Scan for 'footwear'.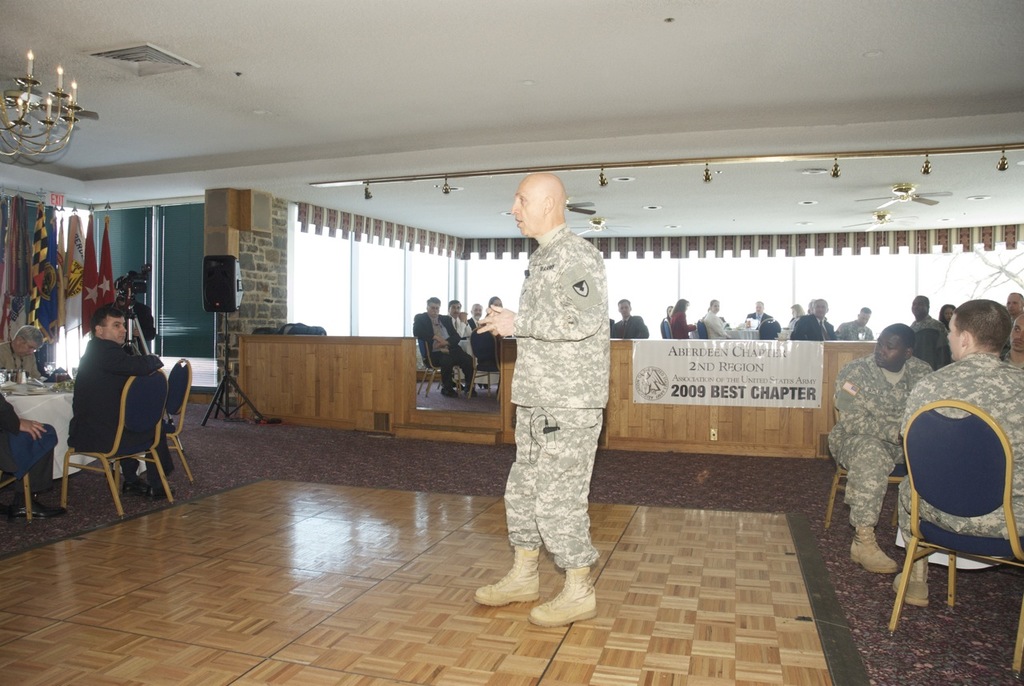
Scan result: 150, 483, 176, 499.
